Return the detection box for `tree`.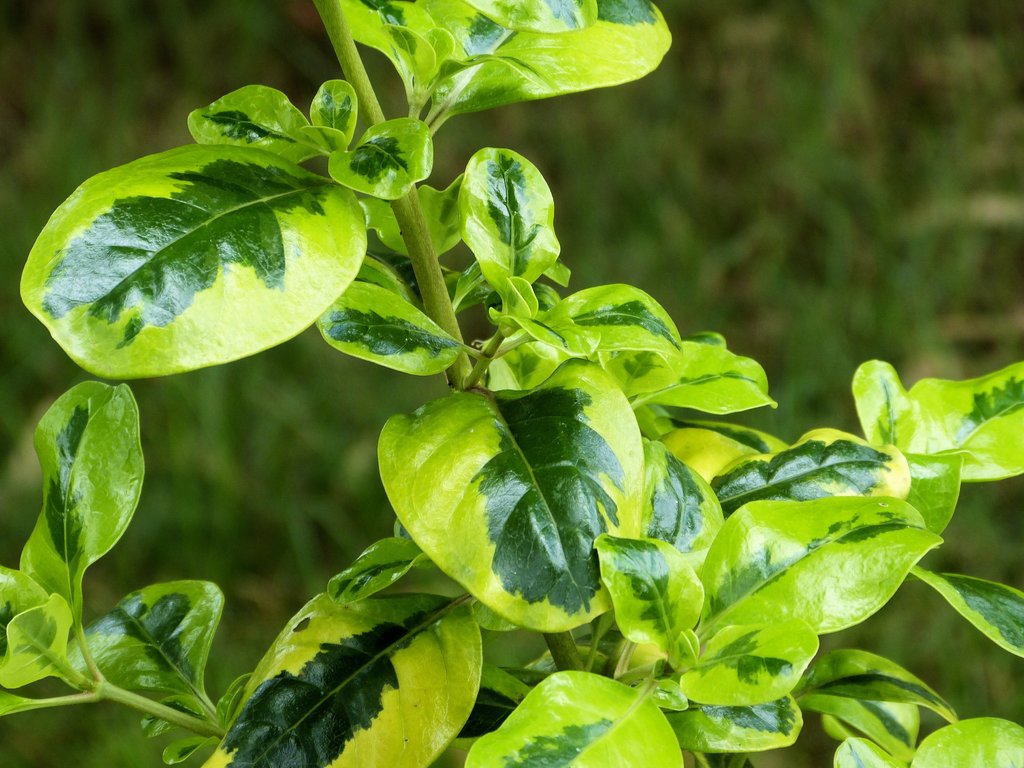
region(0, 0, 1023, 767).
